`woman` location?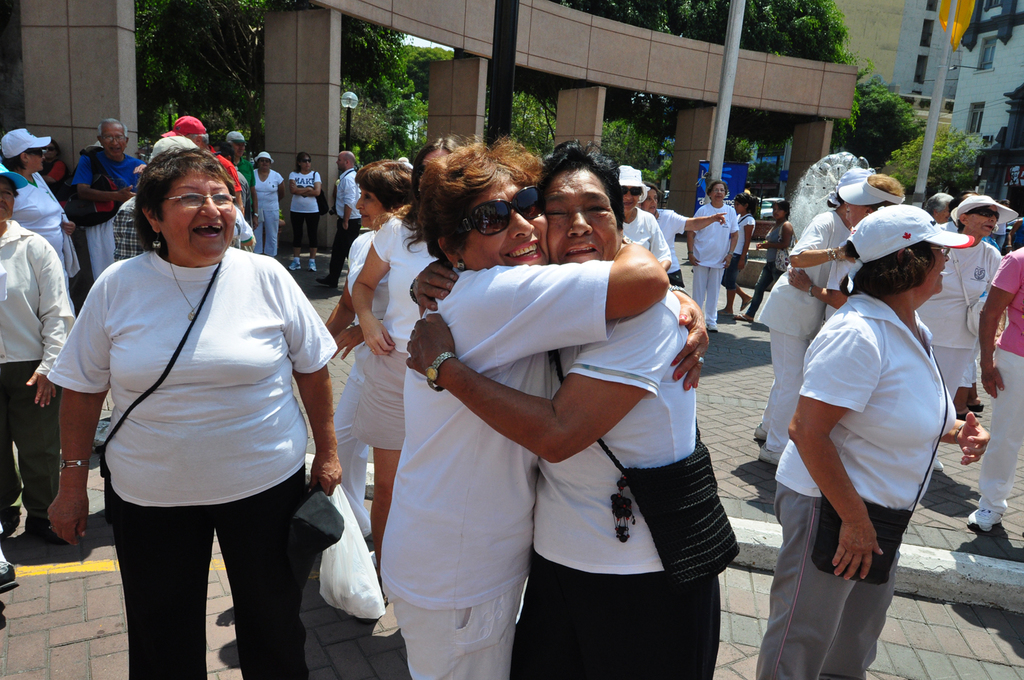
686,186,737,333
